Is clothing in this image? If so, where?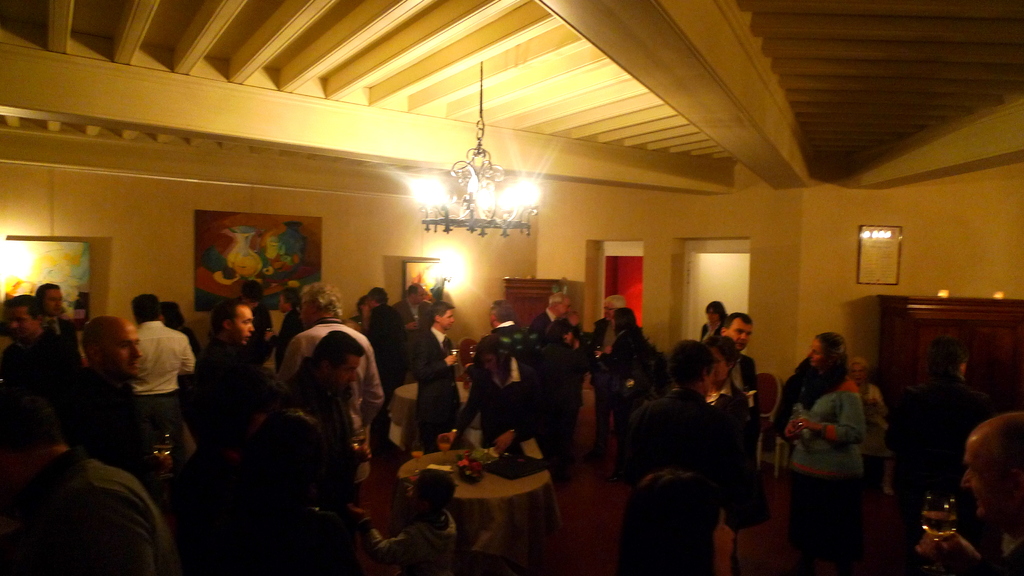
Yes, at 414, 327, 461, 445.
